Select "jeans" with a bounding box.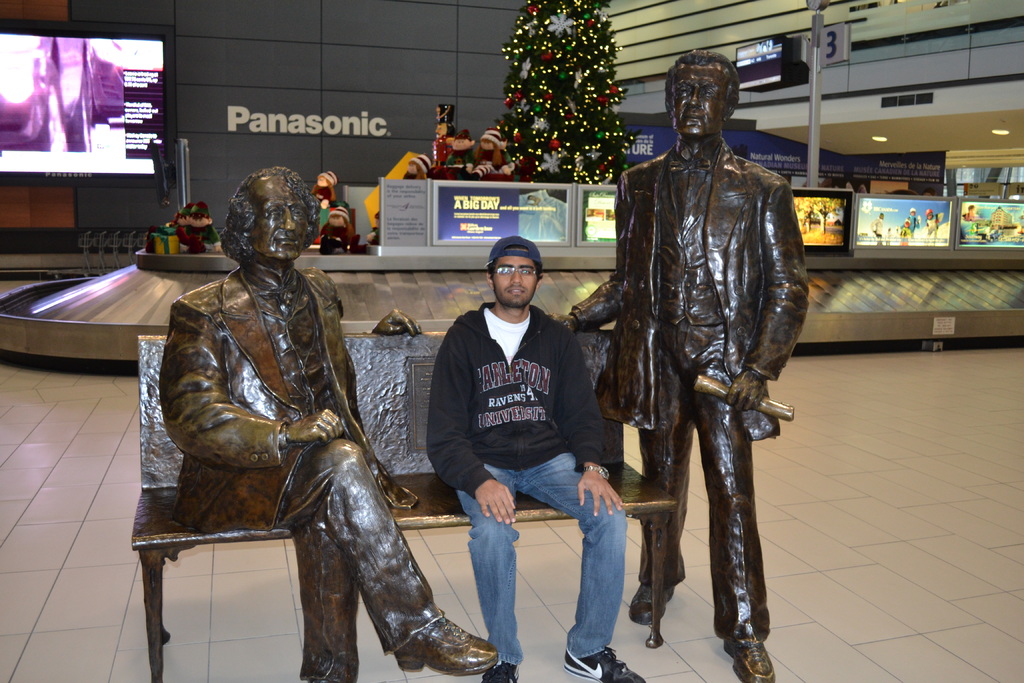
l=475, t=465, r=611, b=666.
